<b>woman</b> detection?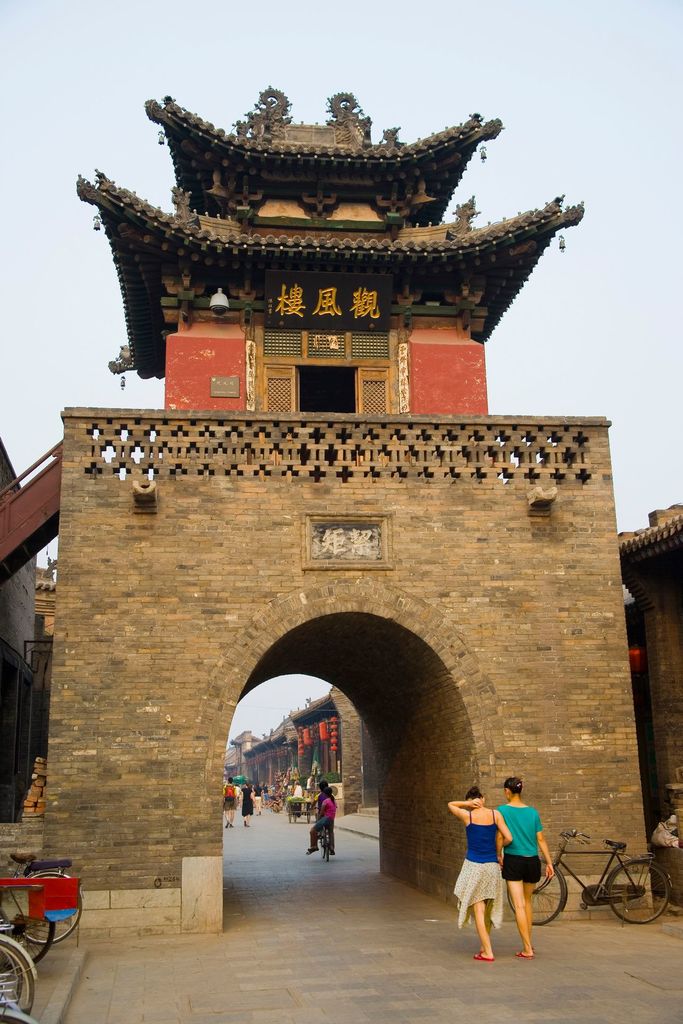
bbox=(443, 788, 518, 971)
